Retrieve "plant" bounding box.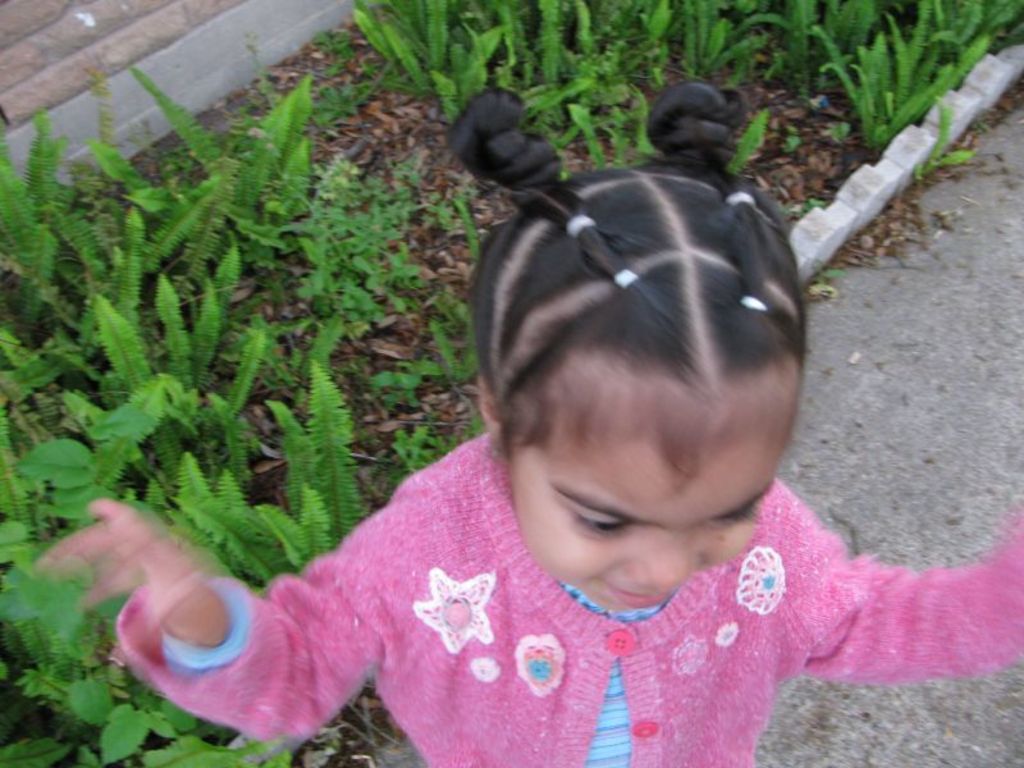
Bounding box: BBox(0, 314, 298, 767).
